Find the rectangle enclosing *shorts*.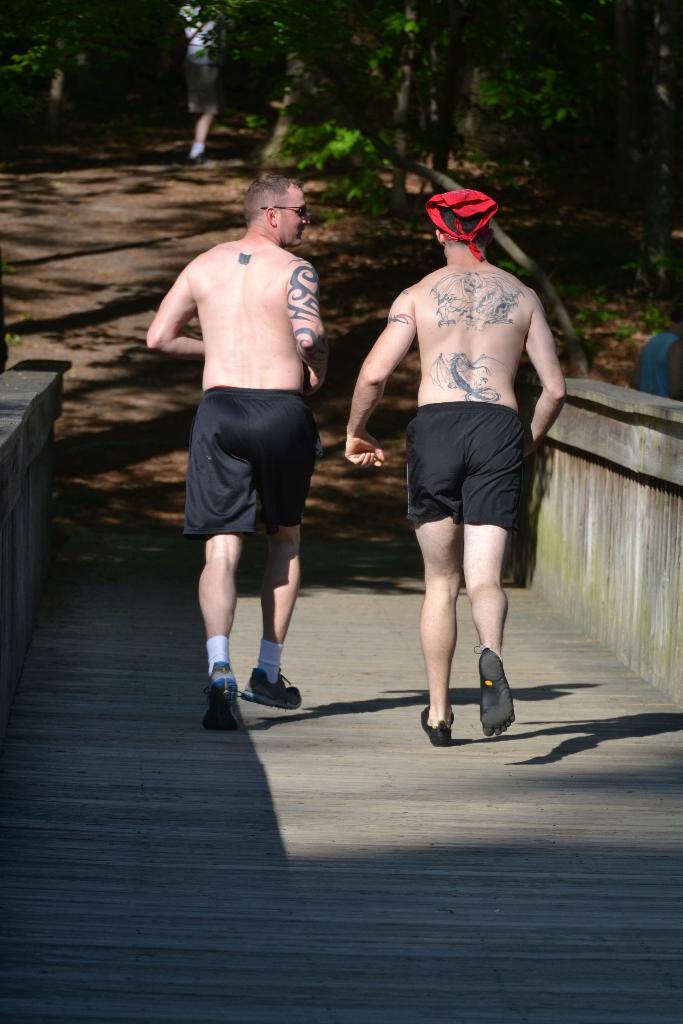
bbox(179, 380, 325, 531).
